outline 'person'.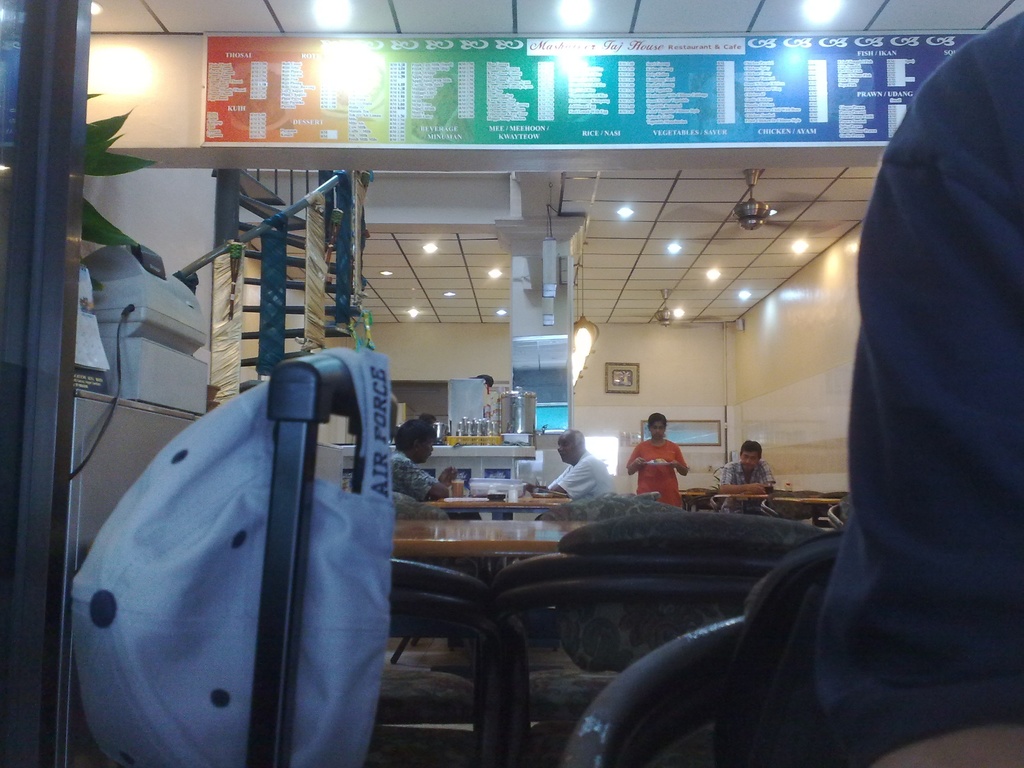
Outline: <box>715,444,781,518</box>.
